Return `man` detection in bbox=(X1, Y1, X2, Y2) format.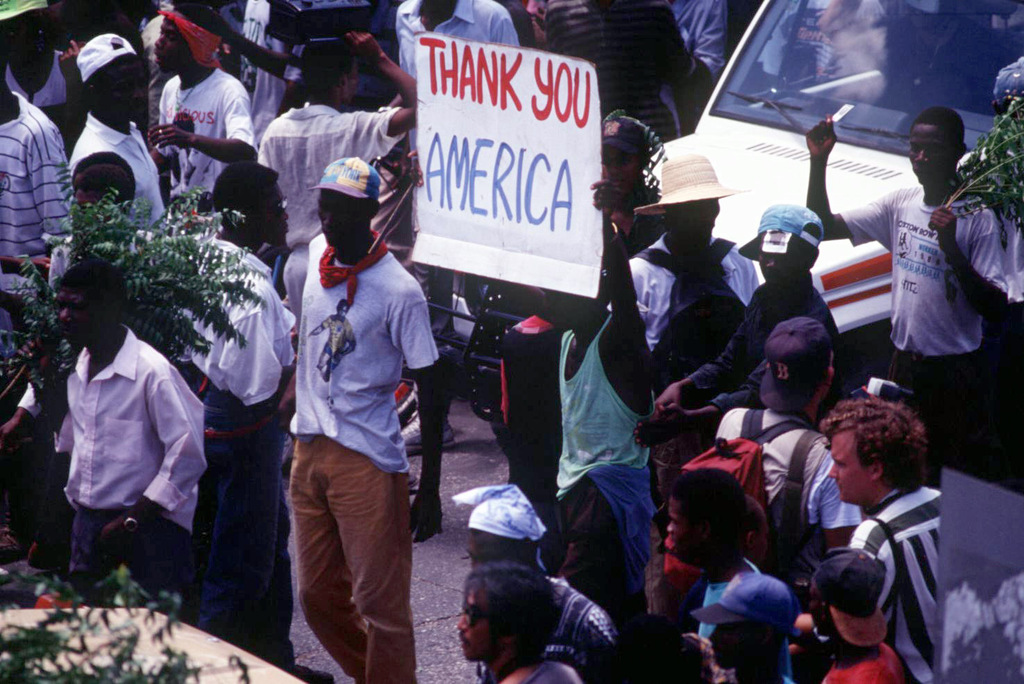
bbox=(56, 259, 204, 612).
